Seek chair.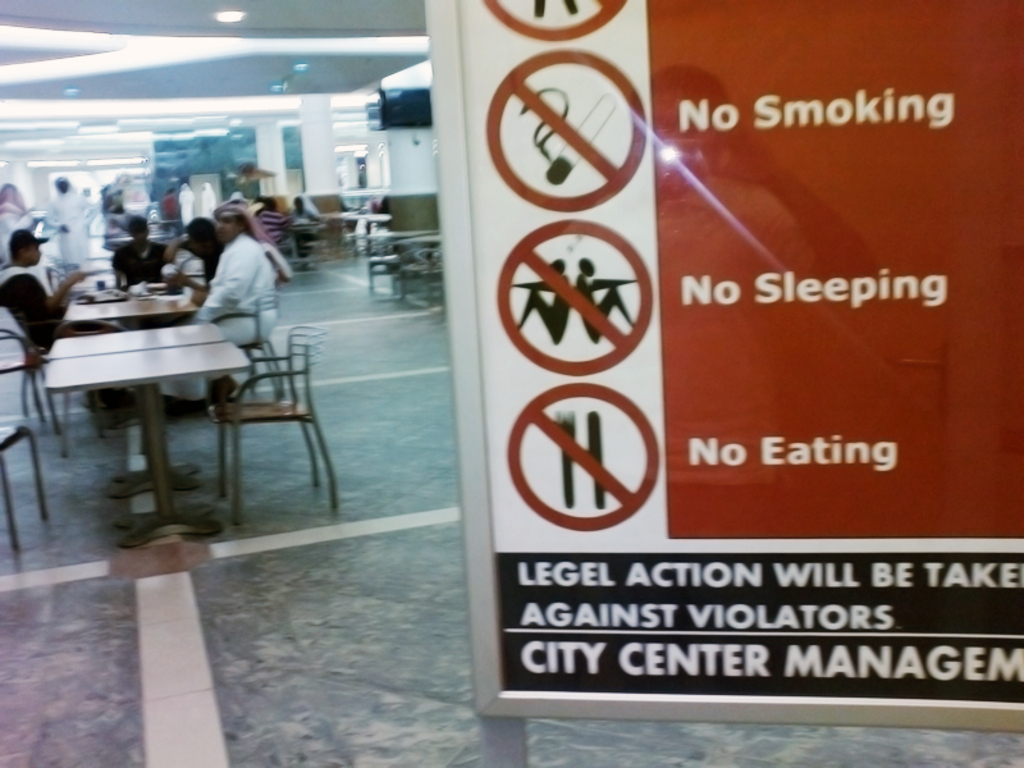
0/417/49/552.
